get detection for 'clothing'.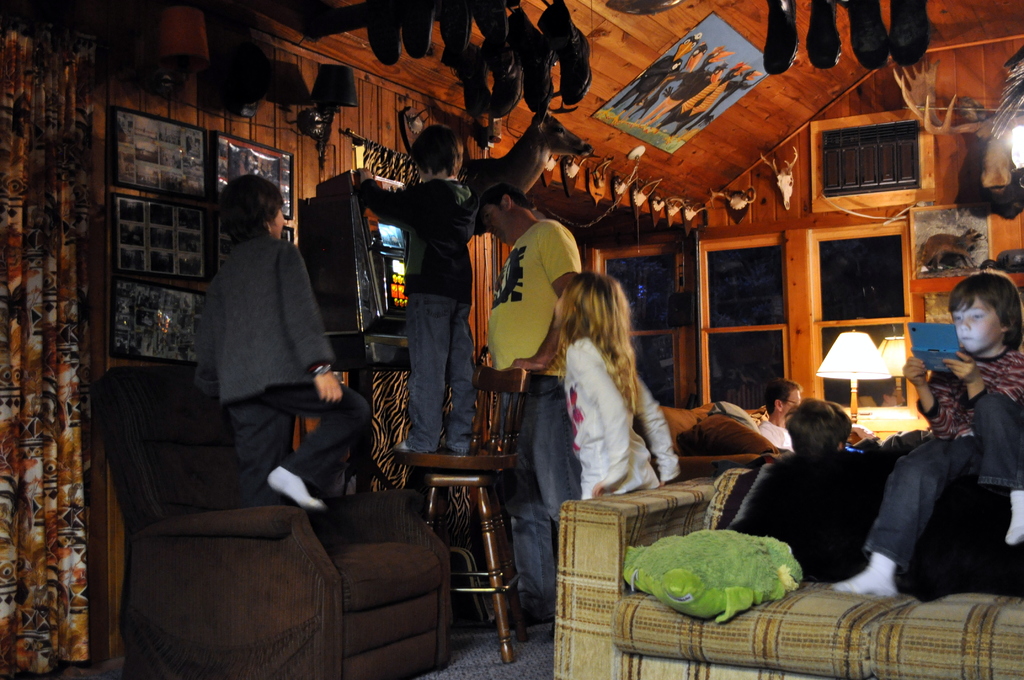
Detection: box=[734, 440, 885, 575].
